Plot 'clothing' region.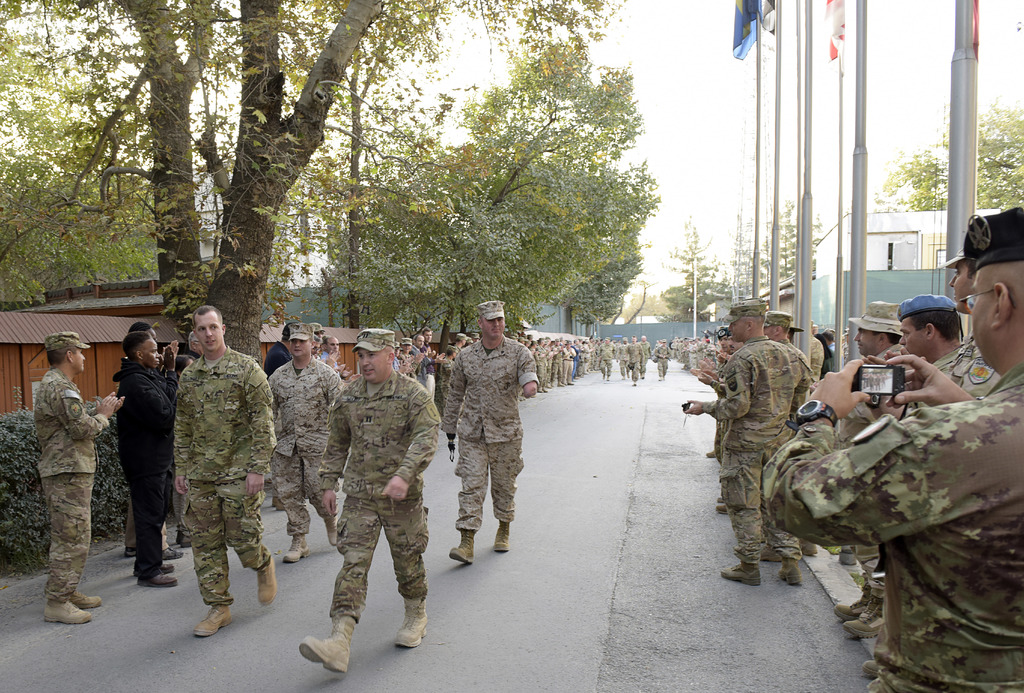
Plotted at (682,326,804,554).
